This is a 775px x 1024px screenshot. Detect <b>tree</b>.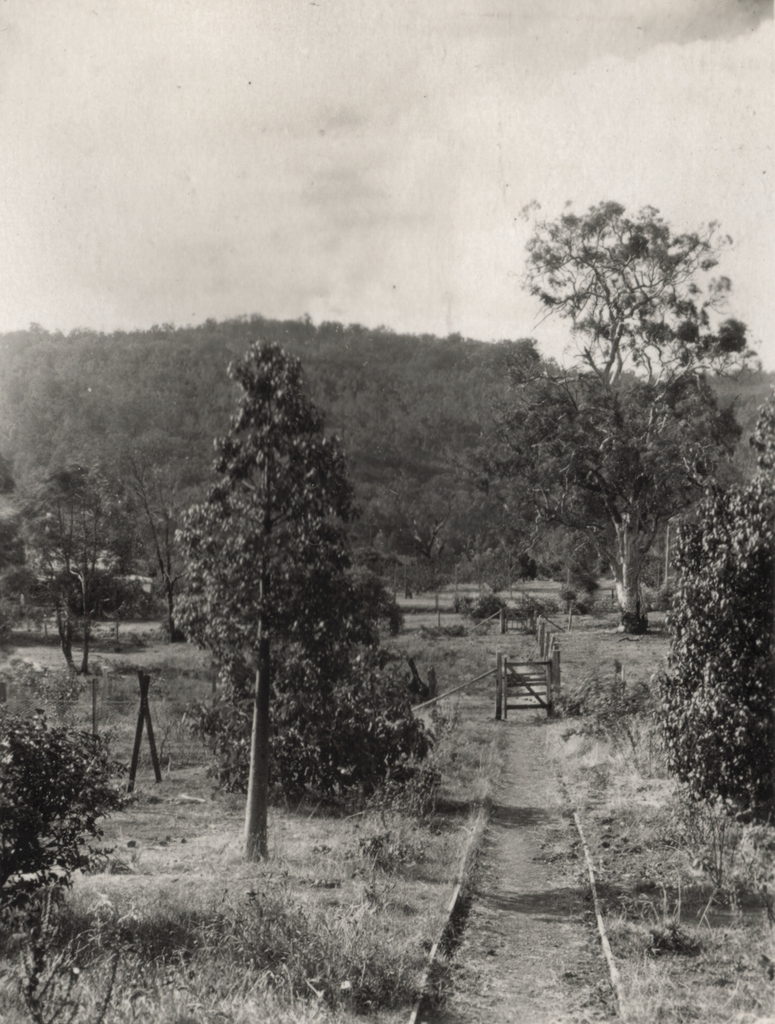
508:183:746:390.
